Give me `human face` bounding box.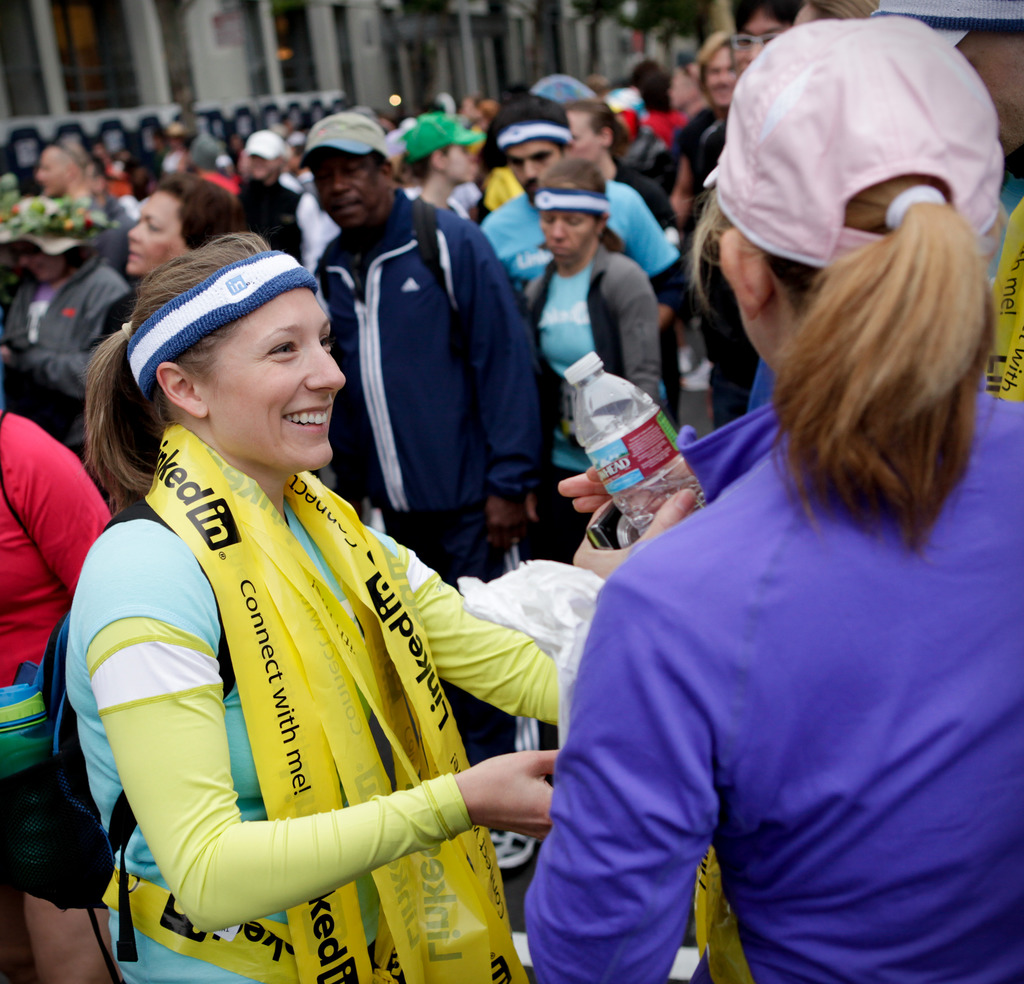
(left=214, top=278, right=343, bottom=458).
